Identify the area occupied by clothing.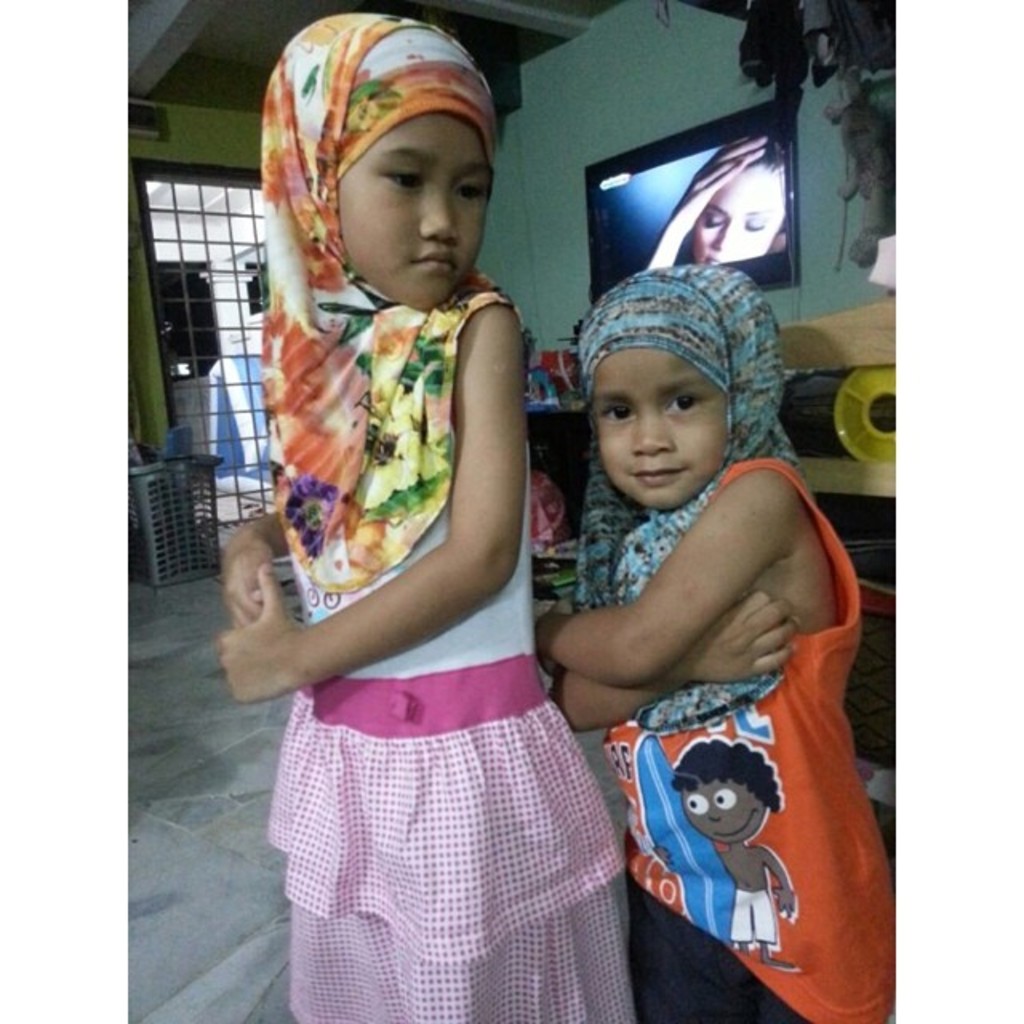
Area: (left=250, top=187, right=610, bottom=981).
